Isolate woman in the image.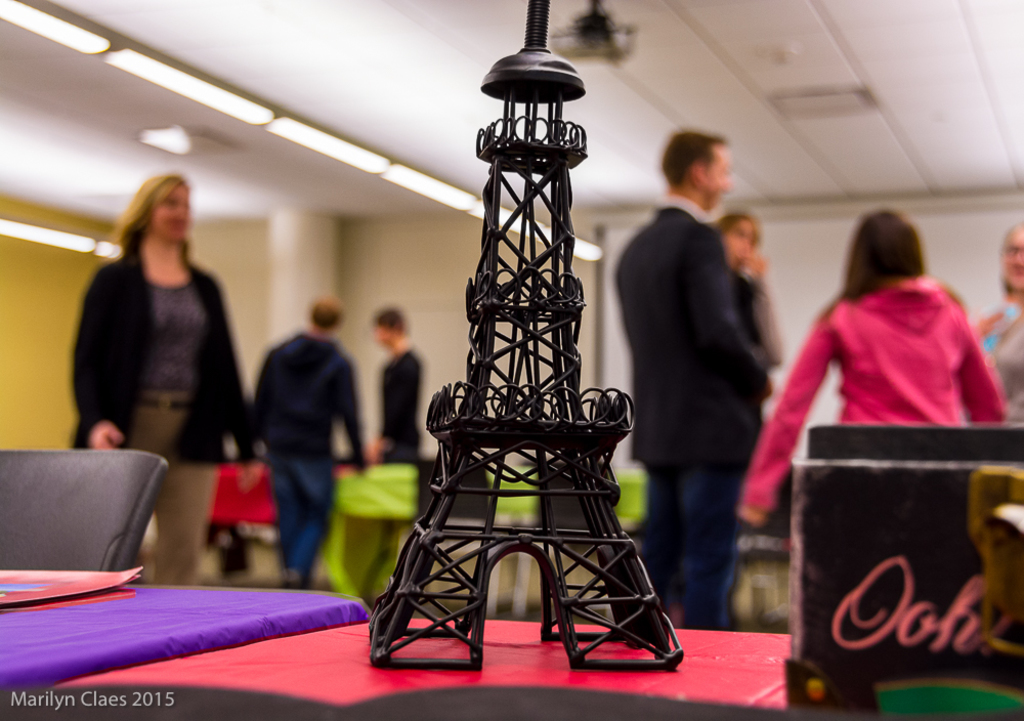
Isolated region: 62/166/250/539.
